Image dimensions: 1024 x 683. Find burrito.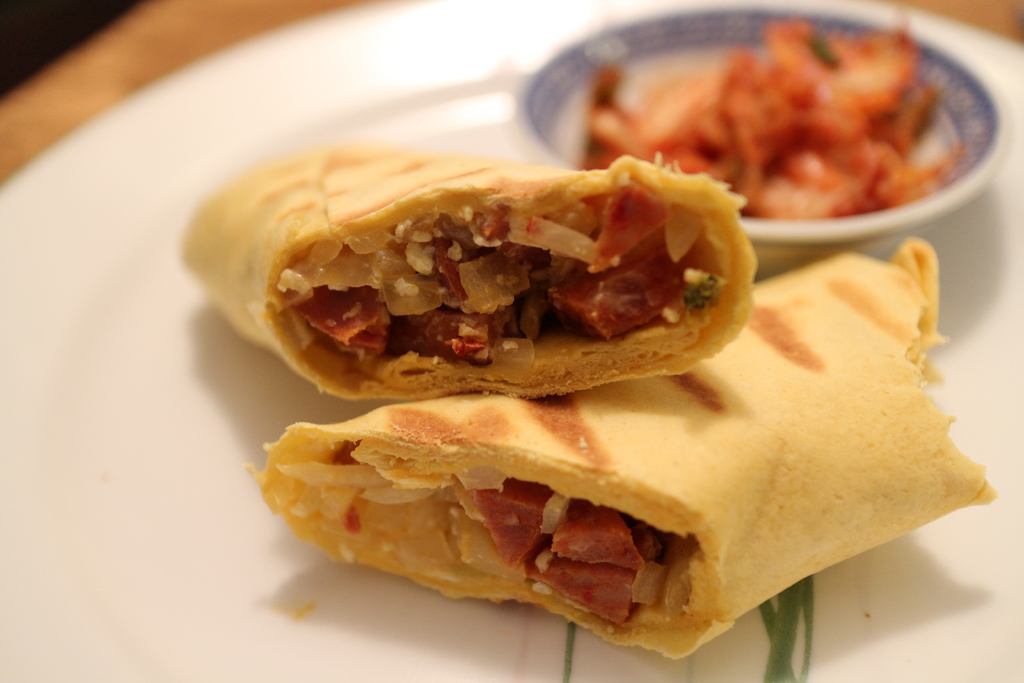
<region>243, 248, 996, 659</region>.
